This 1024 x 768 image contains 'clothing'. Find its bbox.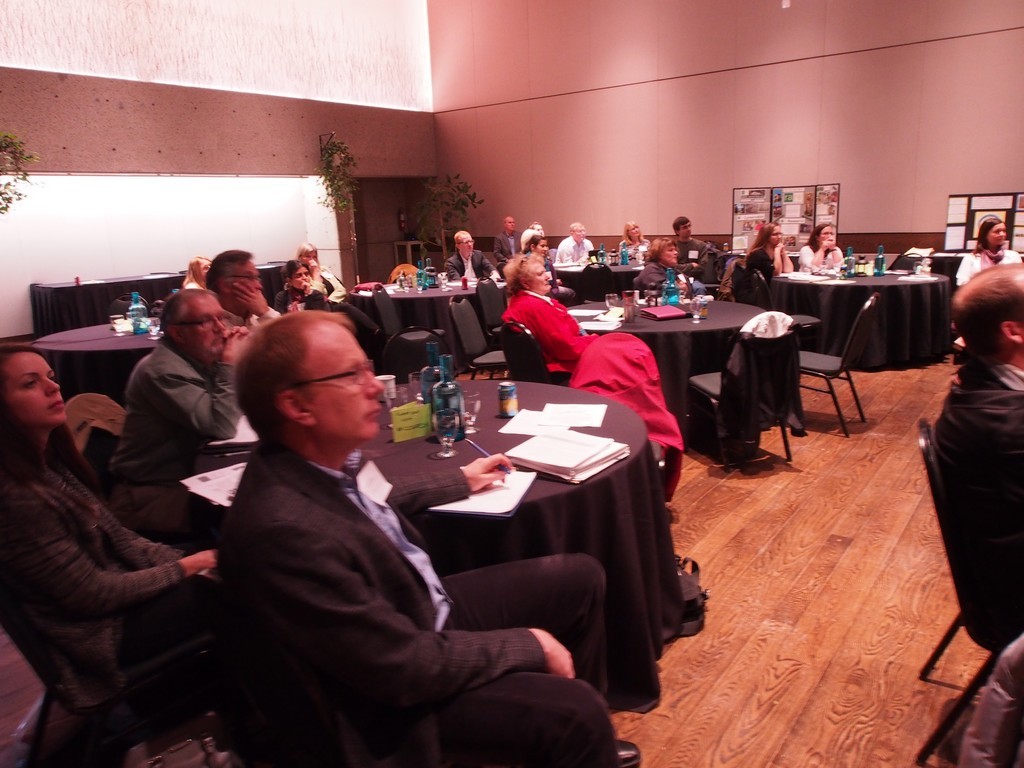
<region>520, 253, 558, 284</region>.
